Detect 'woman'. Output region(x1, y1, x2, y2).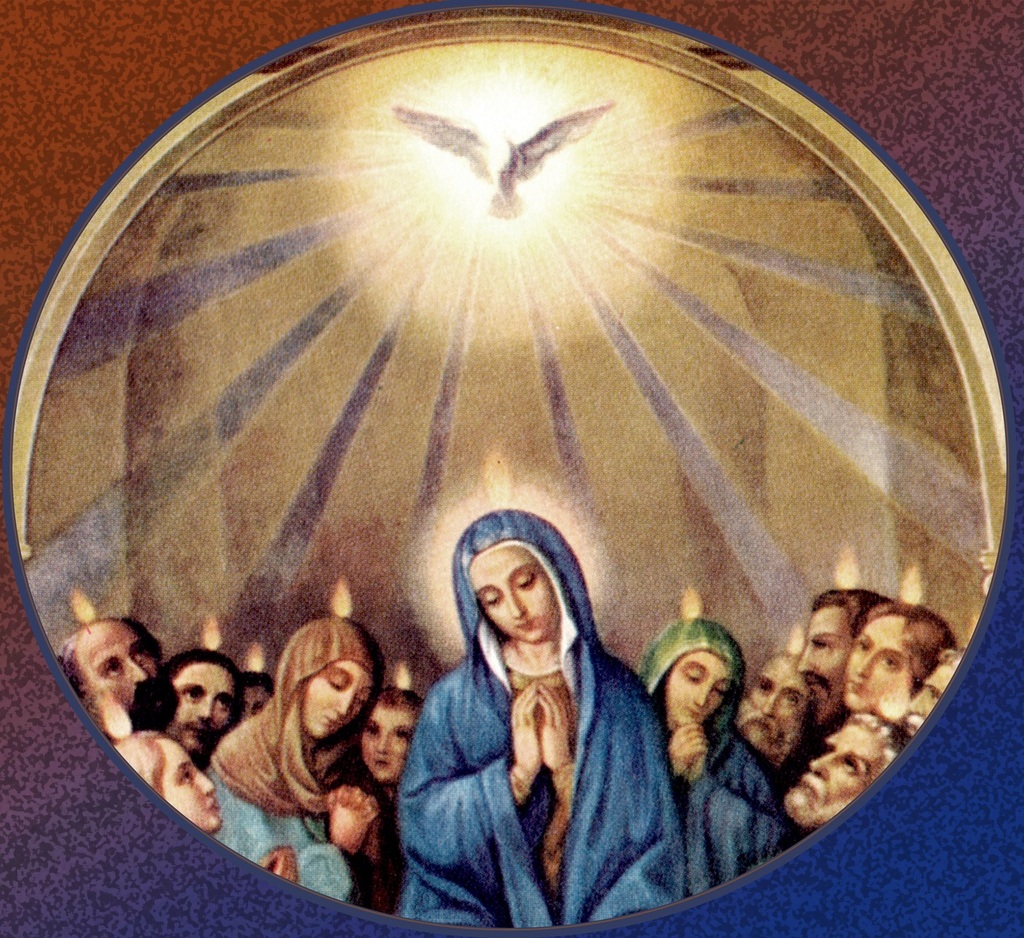
region(210, 611, 384, 930).
